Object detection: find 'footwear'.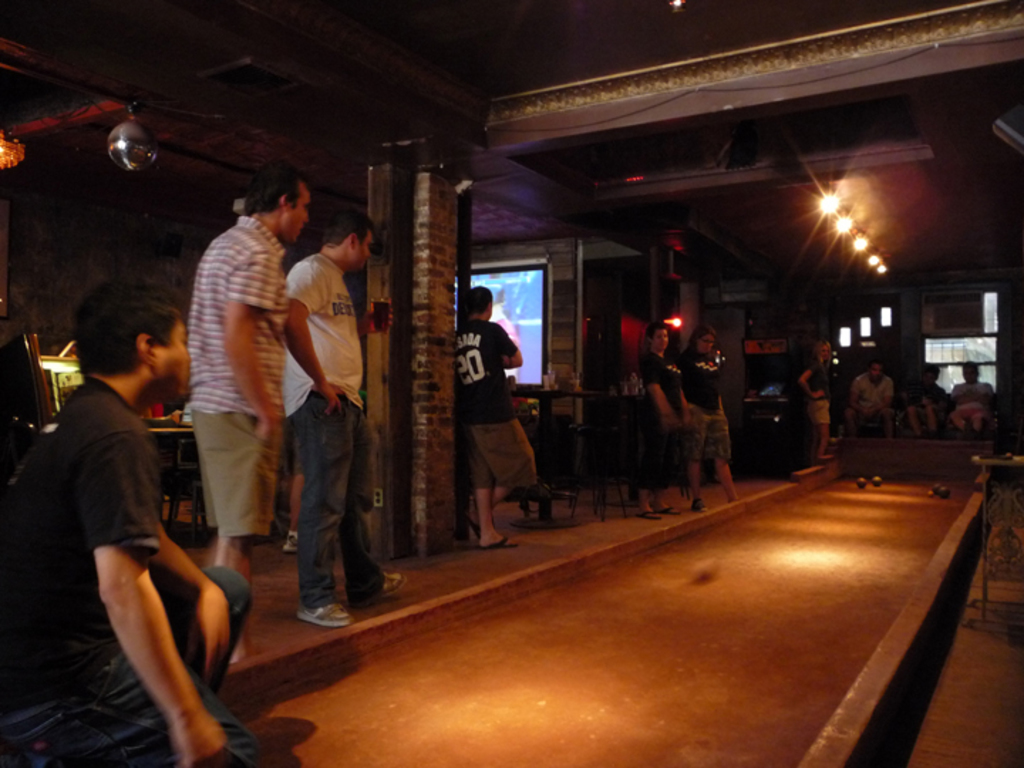
(650,505,676,518).
